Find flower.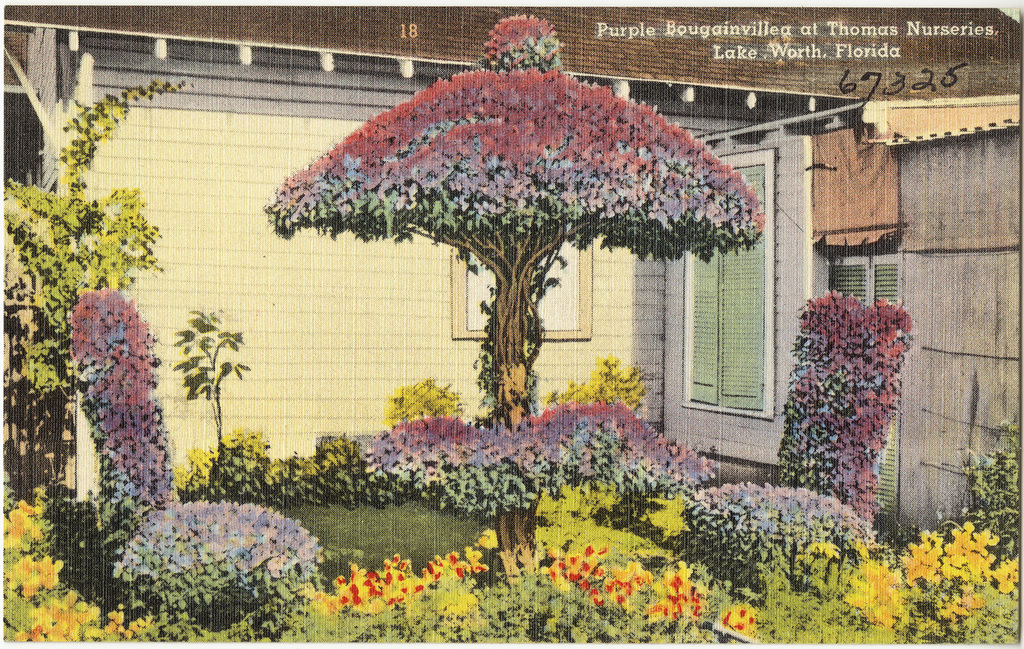
box(0, 74, 157, 382).
